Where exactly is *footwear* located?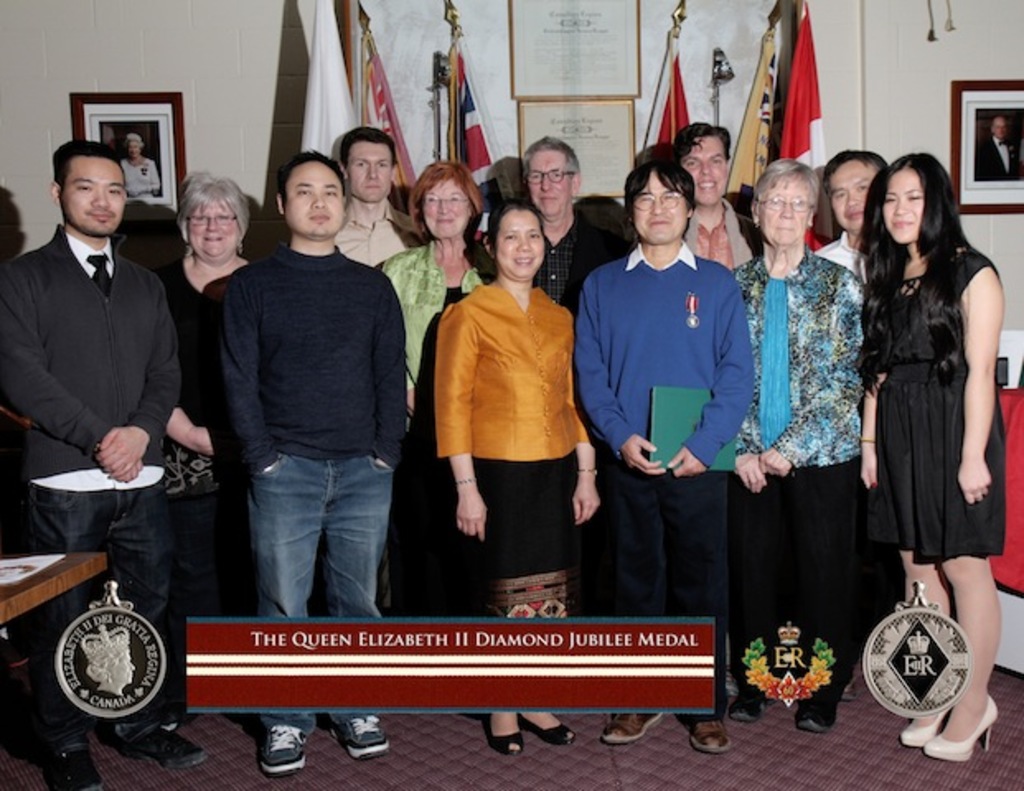
Its bounding box is [x1=488, y1=709, x2=526, y2=755].
